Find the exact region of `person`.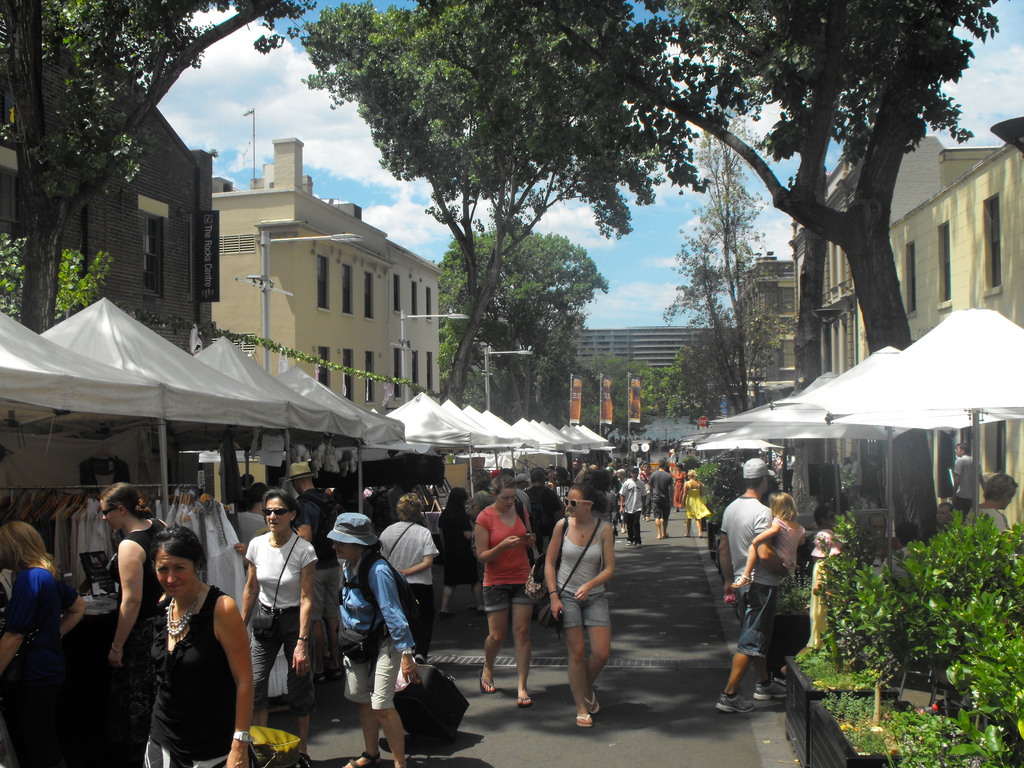
Exact region: BBox(233, 479, 271, 554).
